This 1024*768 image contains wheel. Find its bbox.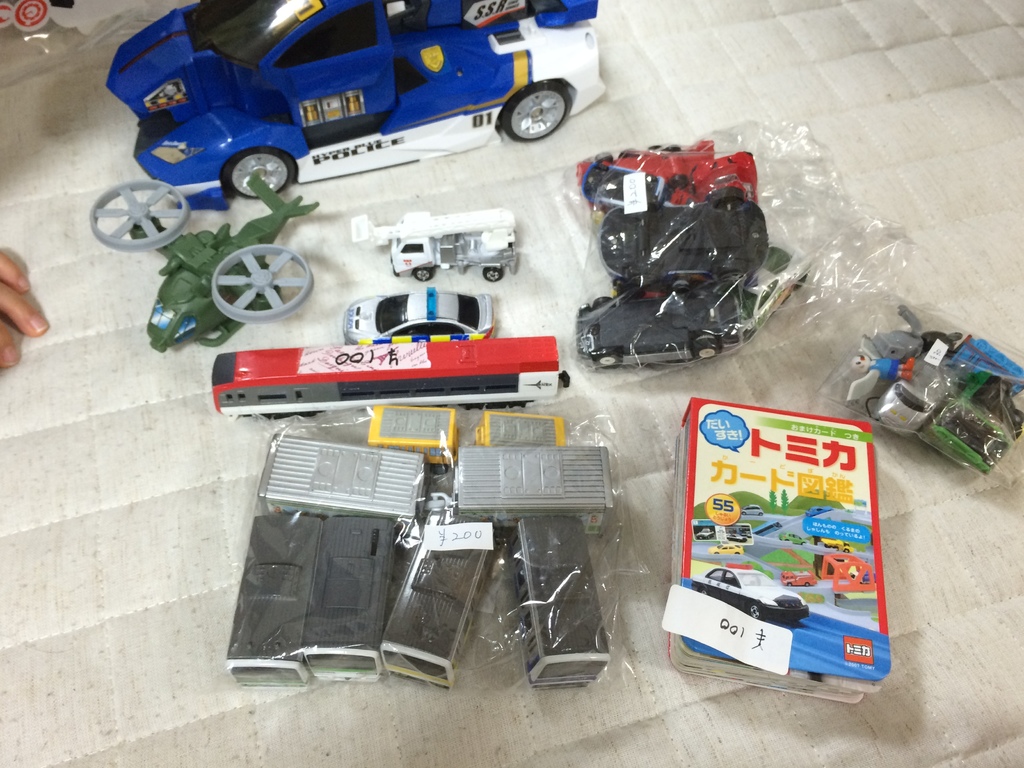
(748,604,759,620).
